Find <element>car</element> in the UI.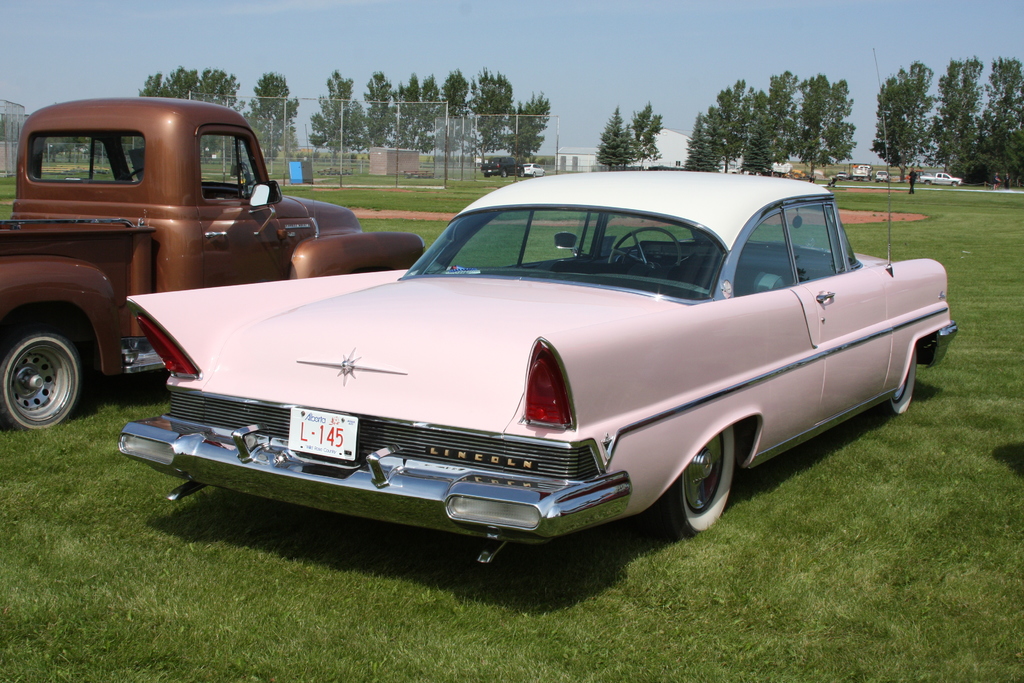
UI element at Rect(837, 171, 847, 179).
